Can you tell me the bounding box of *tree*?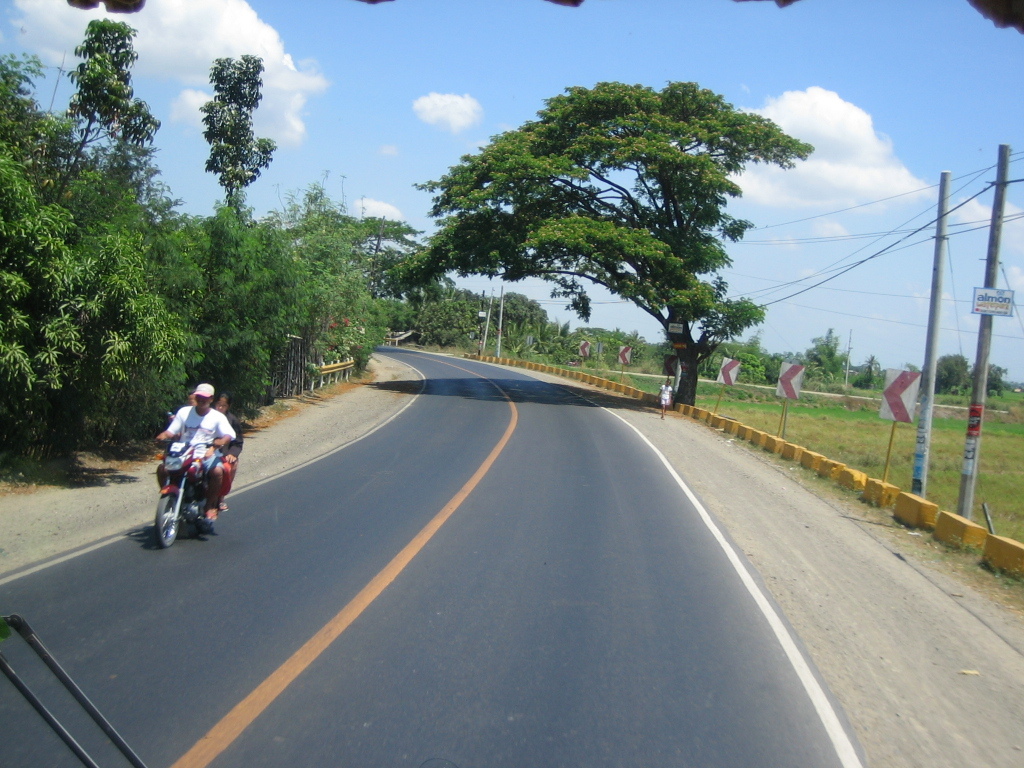
rect(388, 67, 811, 406).
